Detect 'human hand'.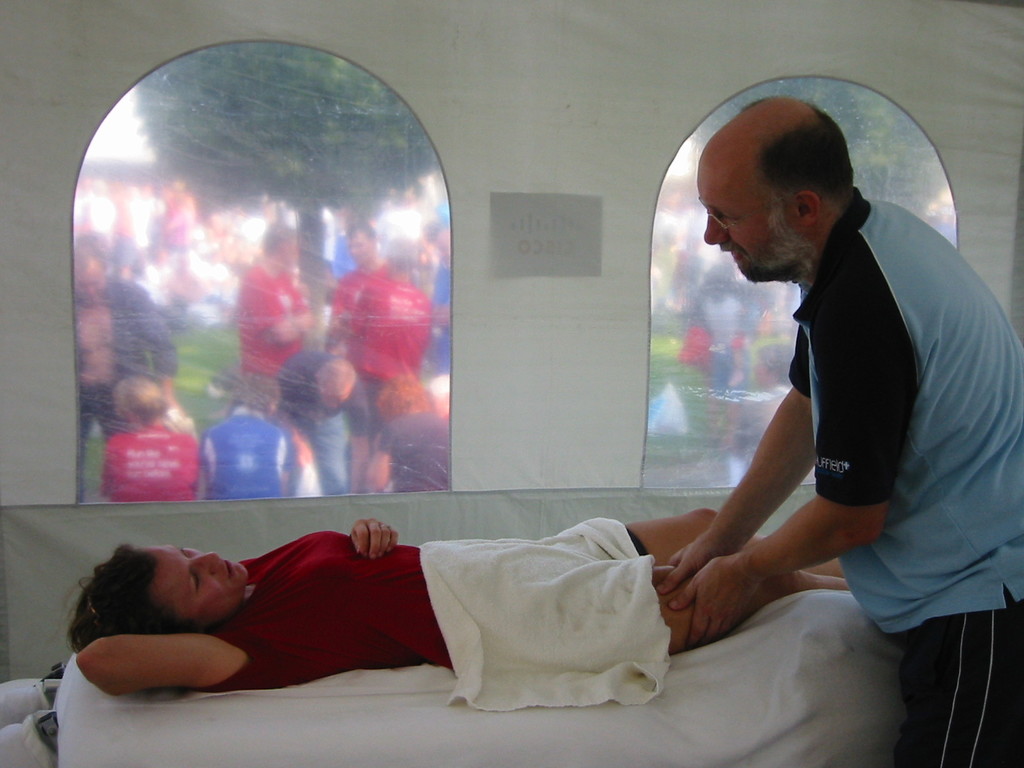
Detected at bbox=[296, 314, 312, 335].
